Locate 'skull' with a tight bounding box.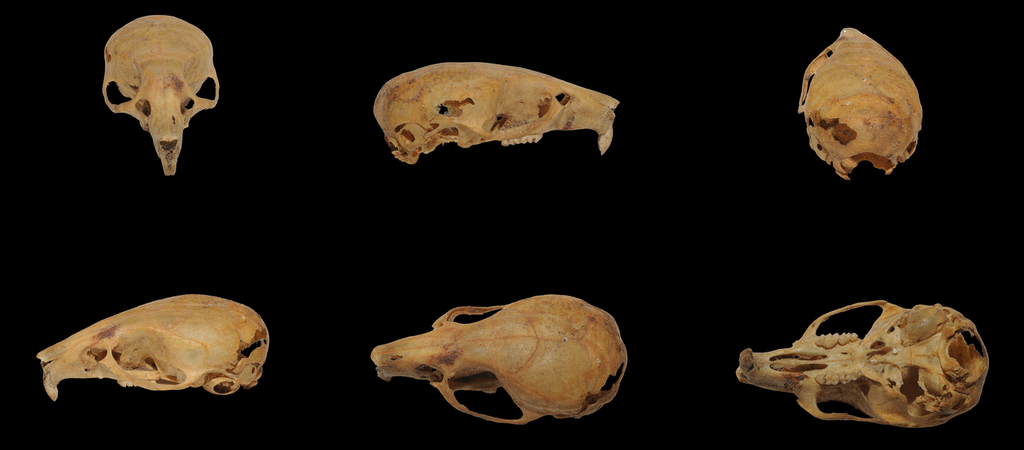
<box>103,13,221,173</box>.
